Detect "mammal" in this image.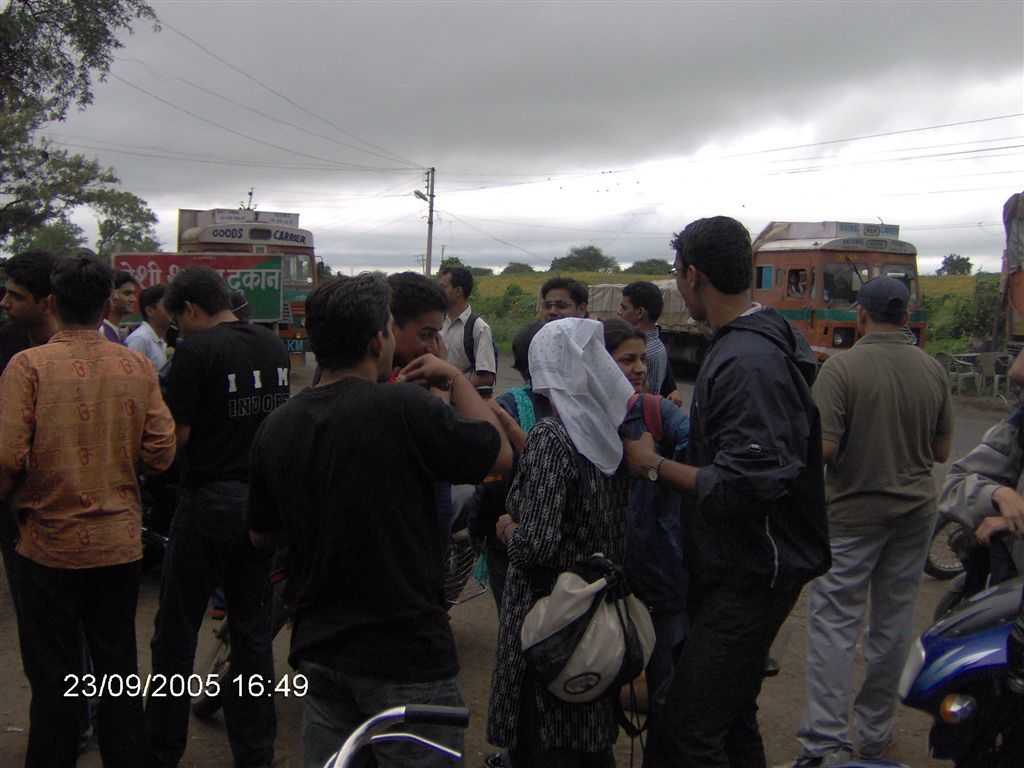
Detection: box(614, 283, 679, 392).
